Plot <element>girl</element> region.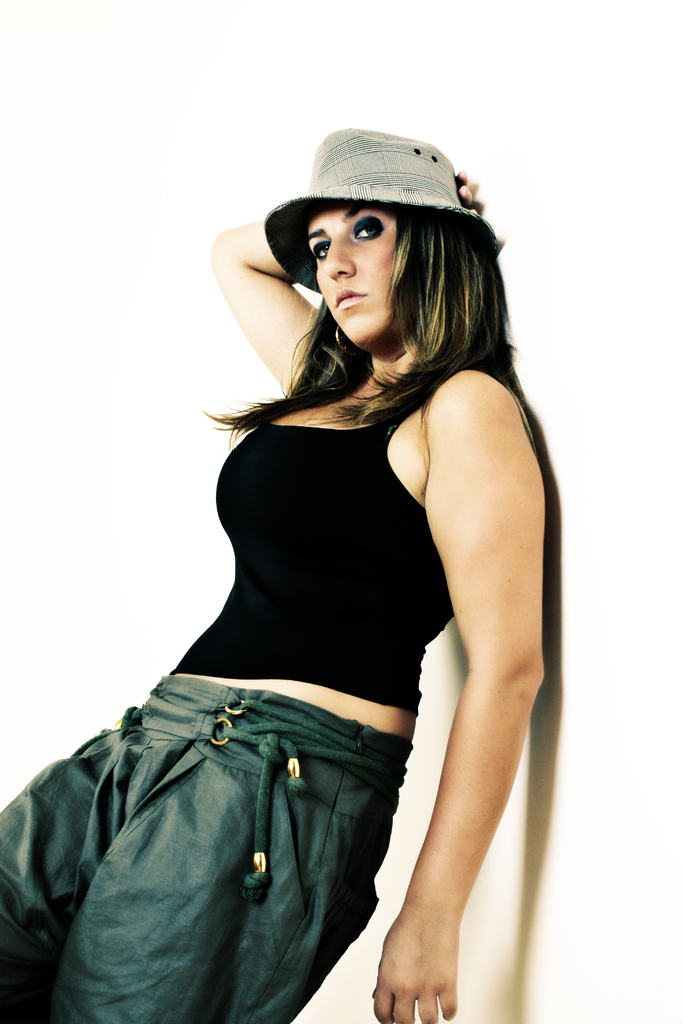
Plotted at (x1=0, y1=124, x2=552, y2=1023).
